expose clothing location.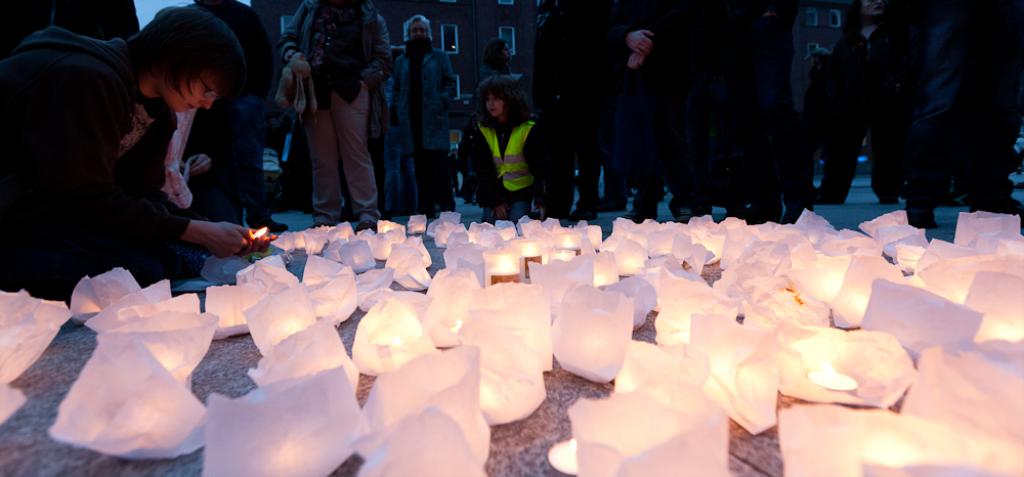
Exposed at crop(449, 75, 545, 211).
